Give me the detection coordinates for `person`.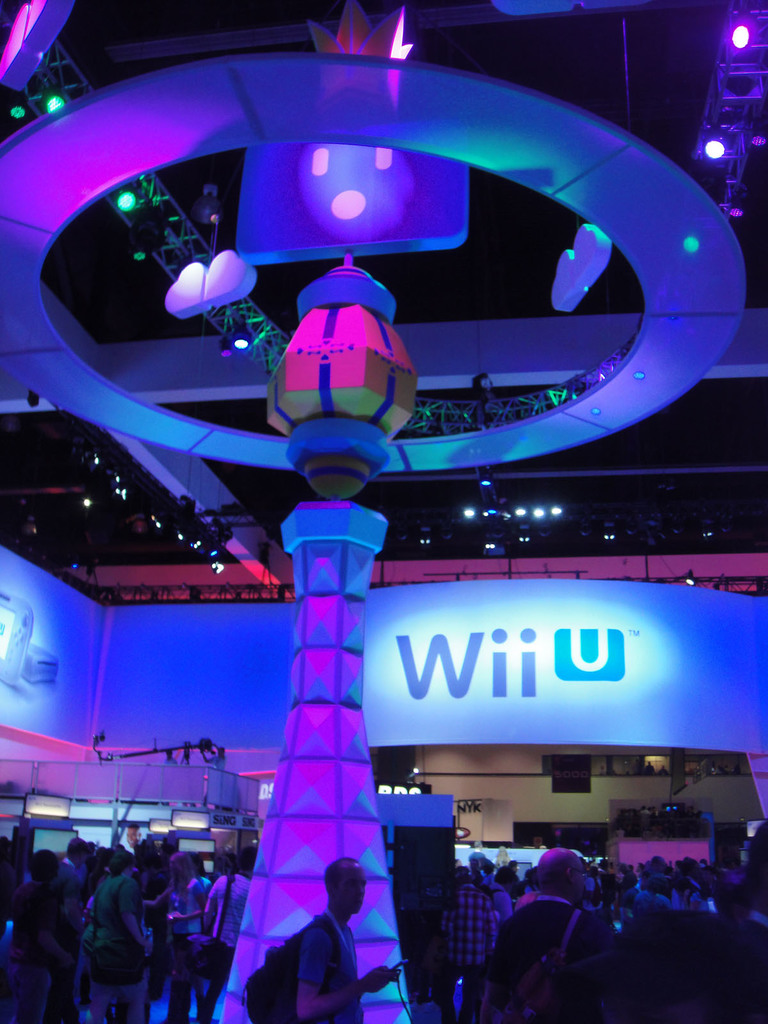
(x1=293, y1=854, x2=408, y2=1023).
